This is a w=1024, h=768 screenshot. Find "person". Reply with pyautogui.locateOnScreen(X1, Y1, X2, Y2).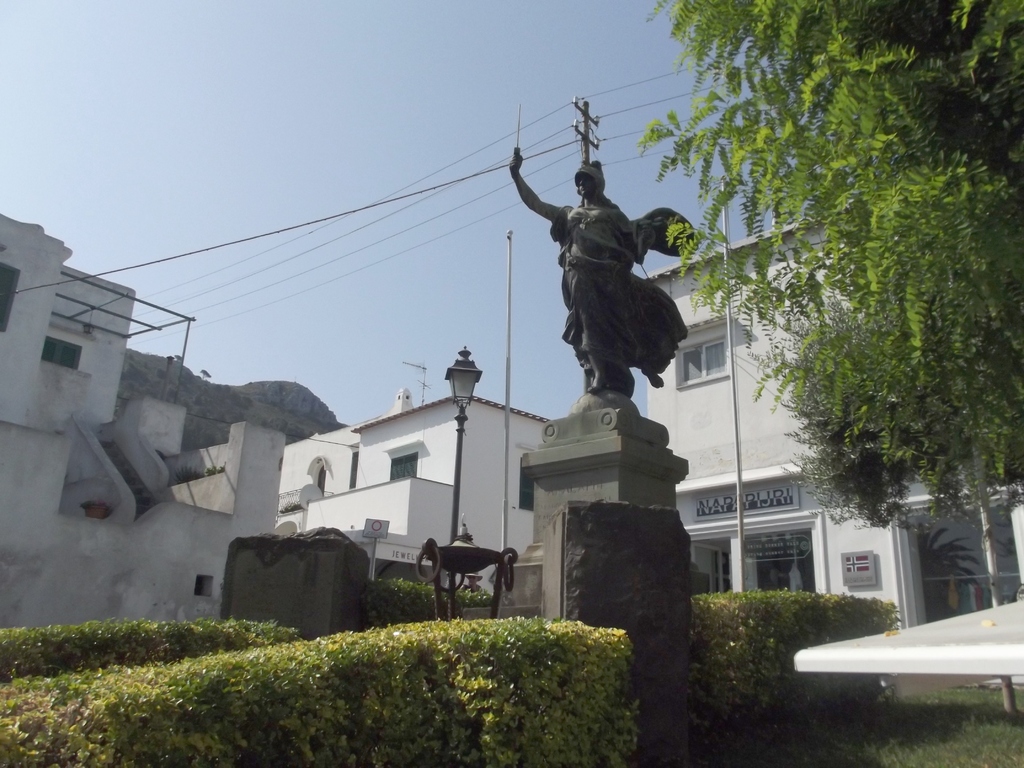
pyautogui.locateOnScreen(506, 145, 704, 390).
